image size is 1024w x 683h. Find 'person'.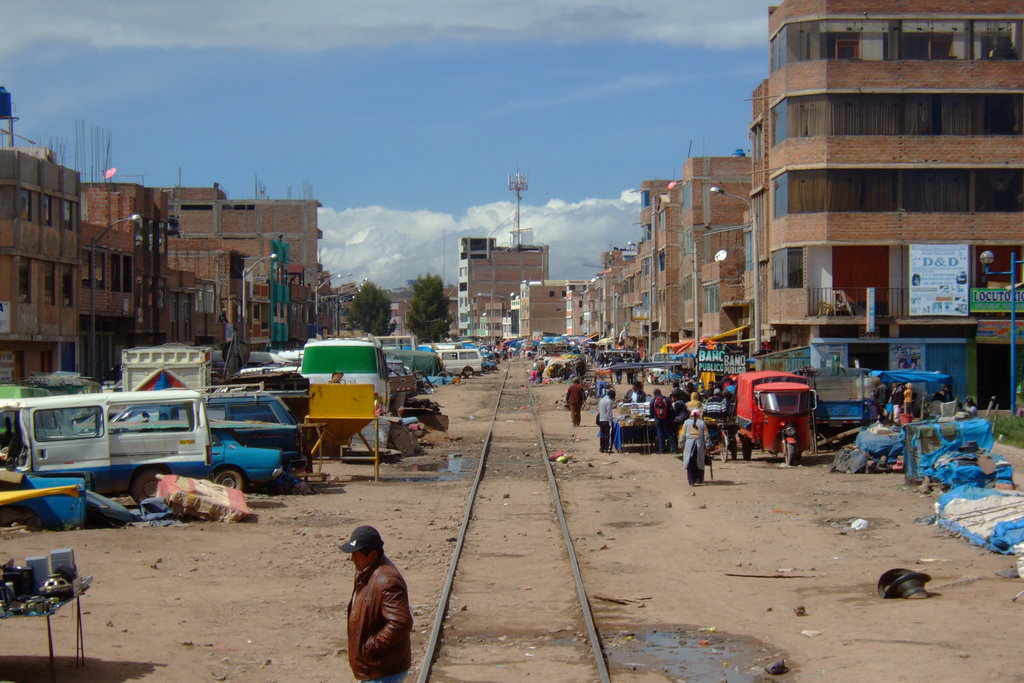
rect(678, 409, 712, 490).
